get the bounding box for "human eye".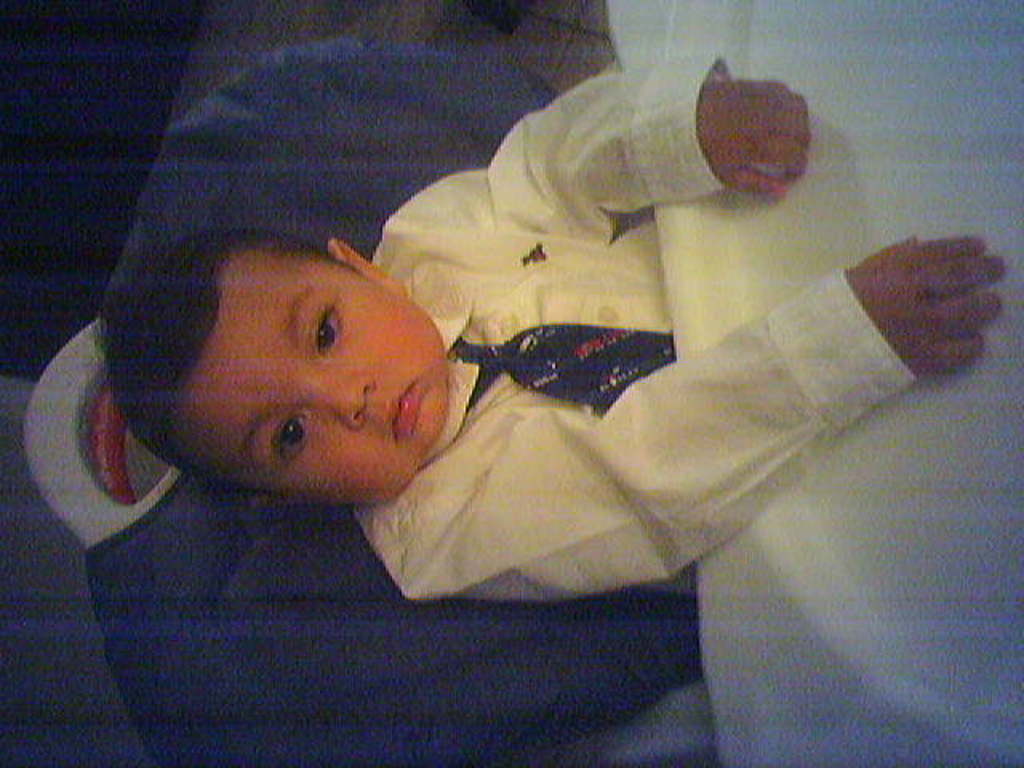
box(272, 414, 309, 472).
